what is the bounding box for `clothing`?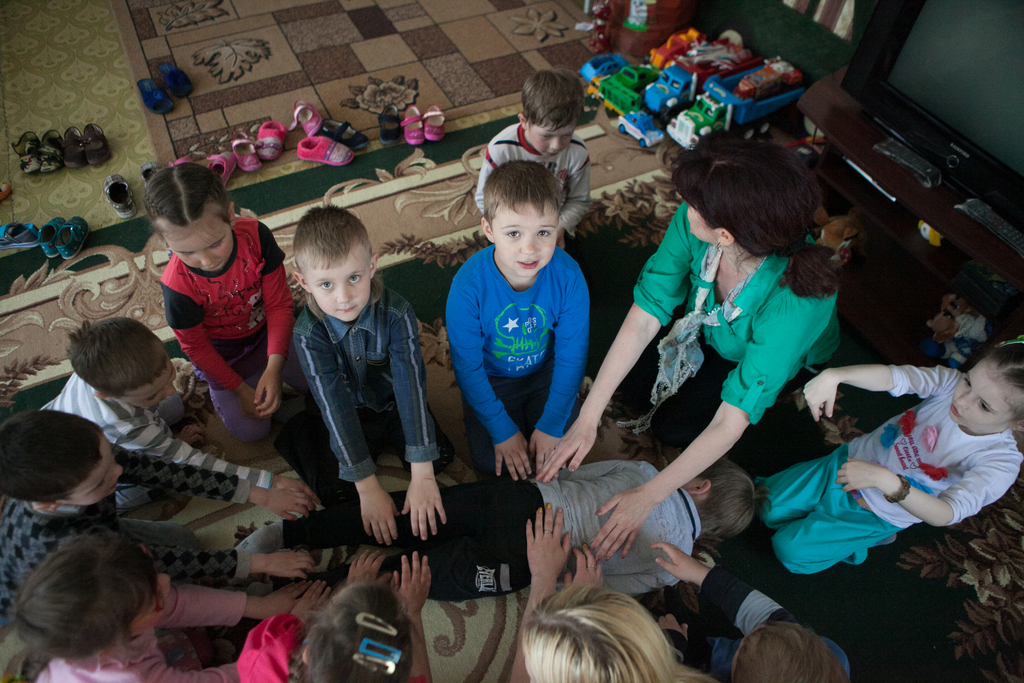
149 202 270 425.
